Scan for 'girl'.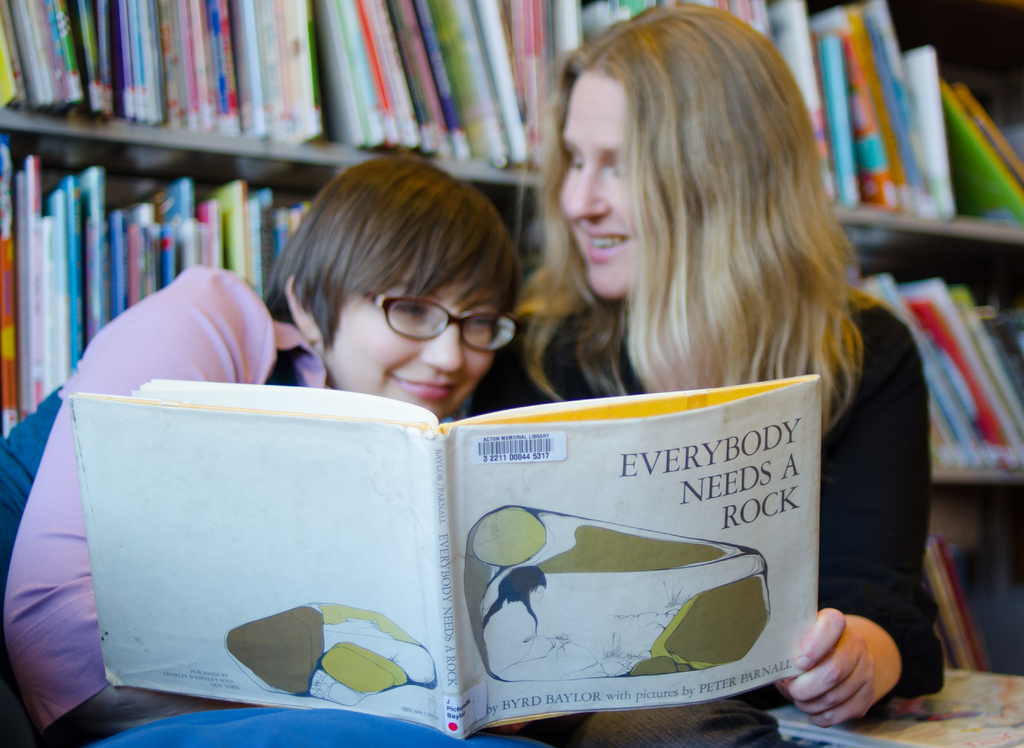
Scan result: crop(0, 158, 548, 747).
